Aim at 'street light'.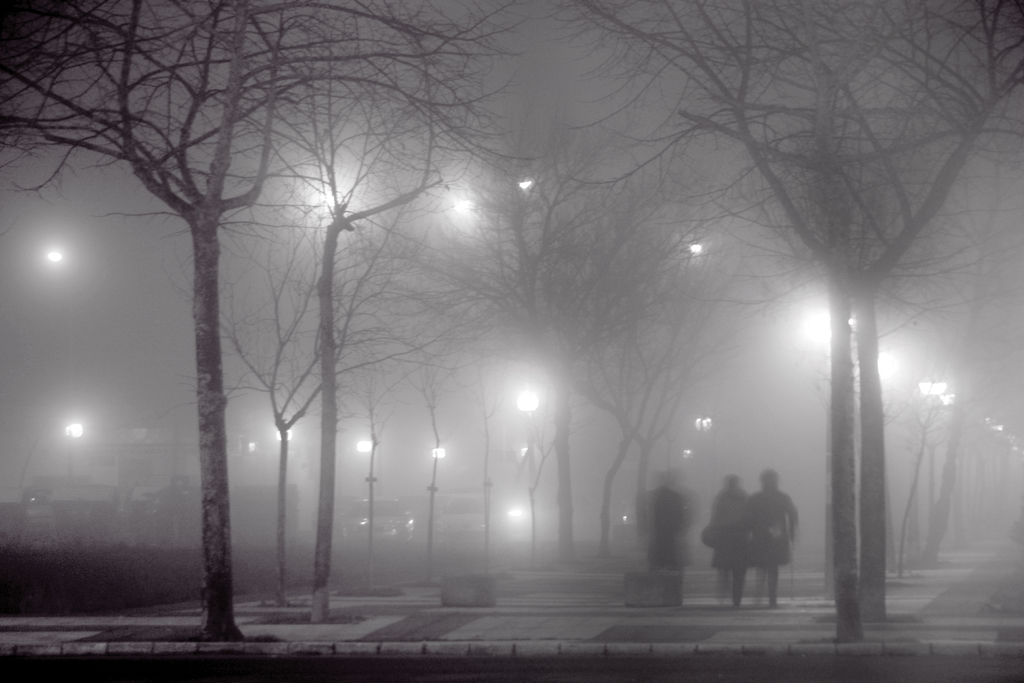
Aimed at [left=14, top=425, right=84, bottom=488].
